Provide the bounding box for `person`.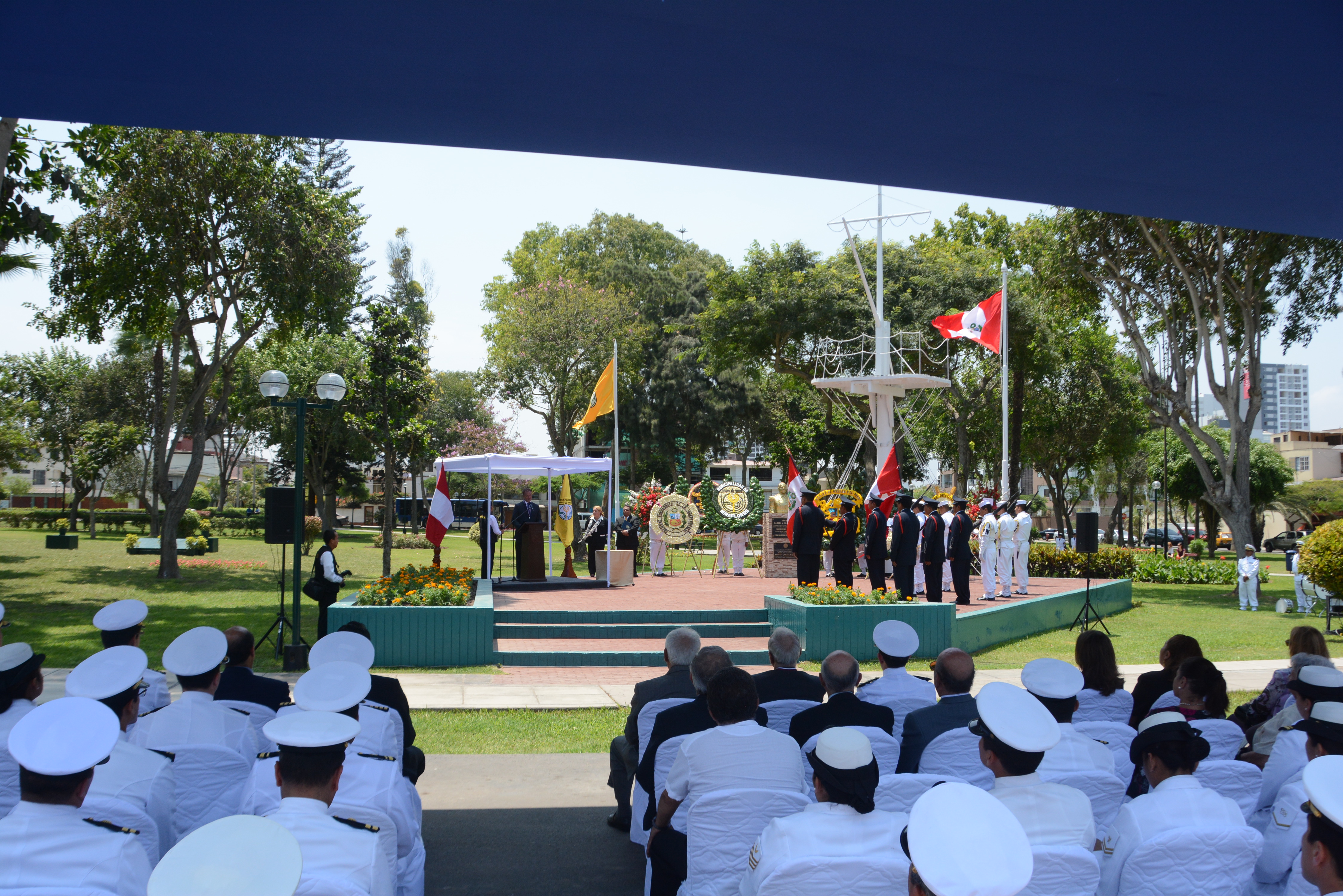
locate(230, 144, 235, 153).
